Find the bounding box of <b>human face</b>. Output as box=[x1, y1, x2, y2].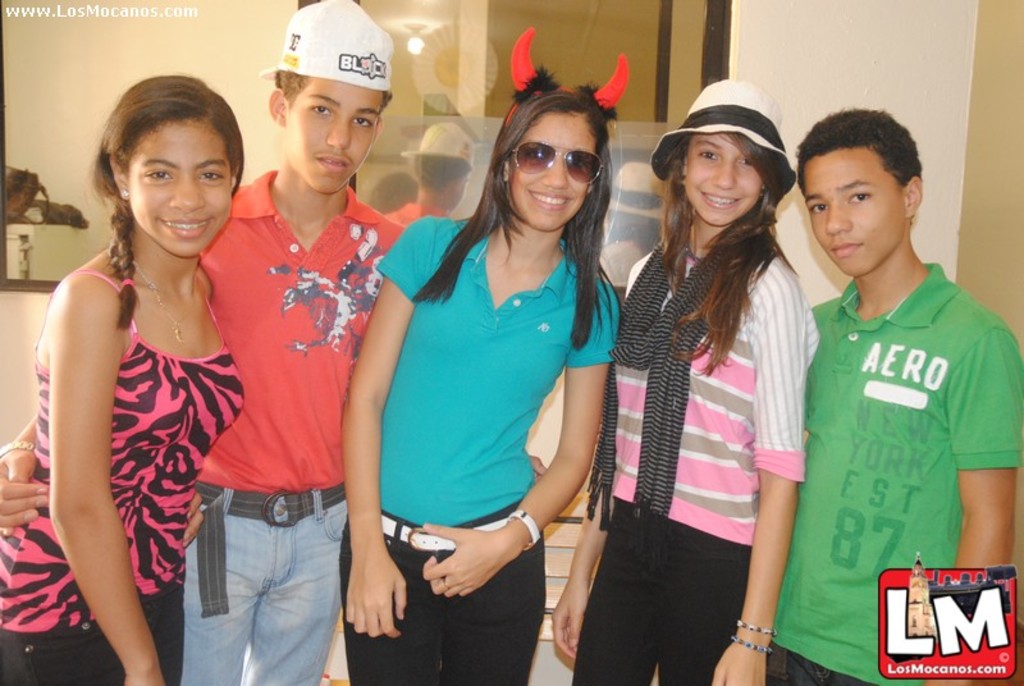
box=[682, 131, 769, 230].
